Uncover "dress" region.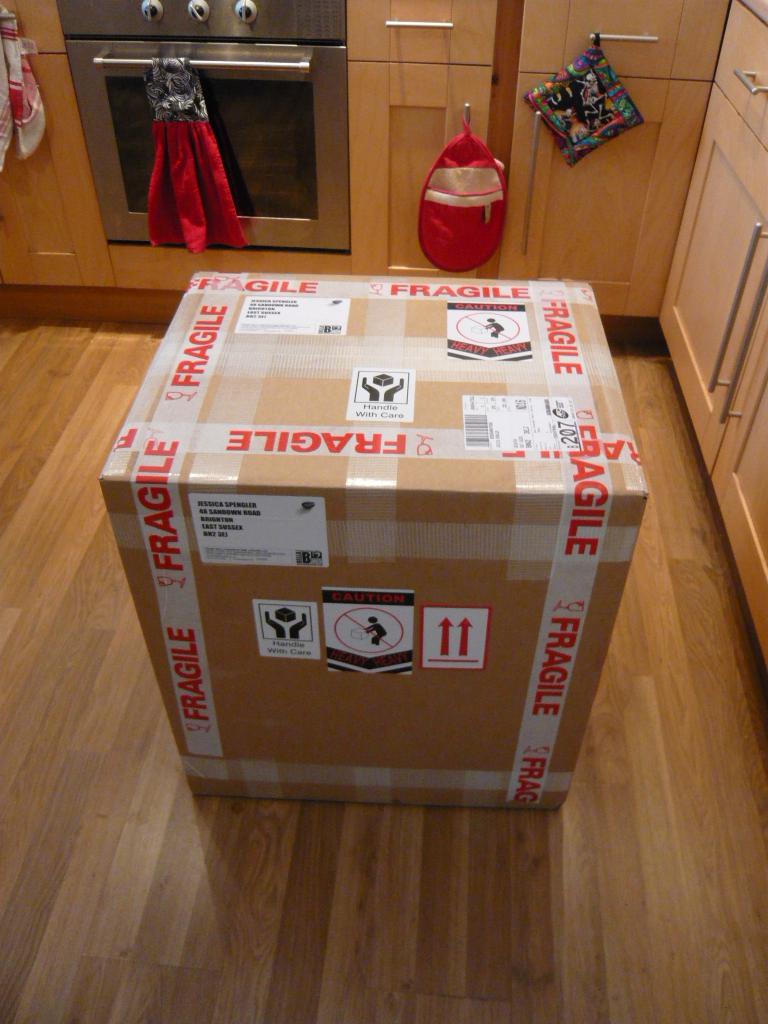
Uncovered: (left=144, top=49, right=250, bottom=257).
